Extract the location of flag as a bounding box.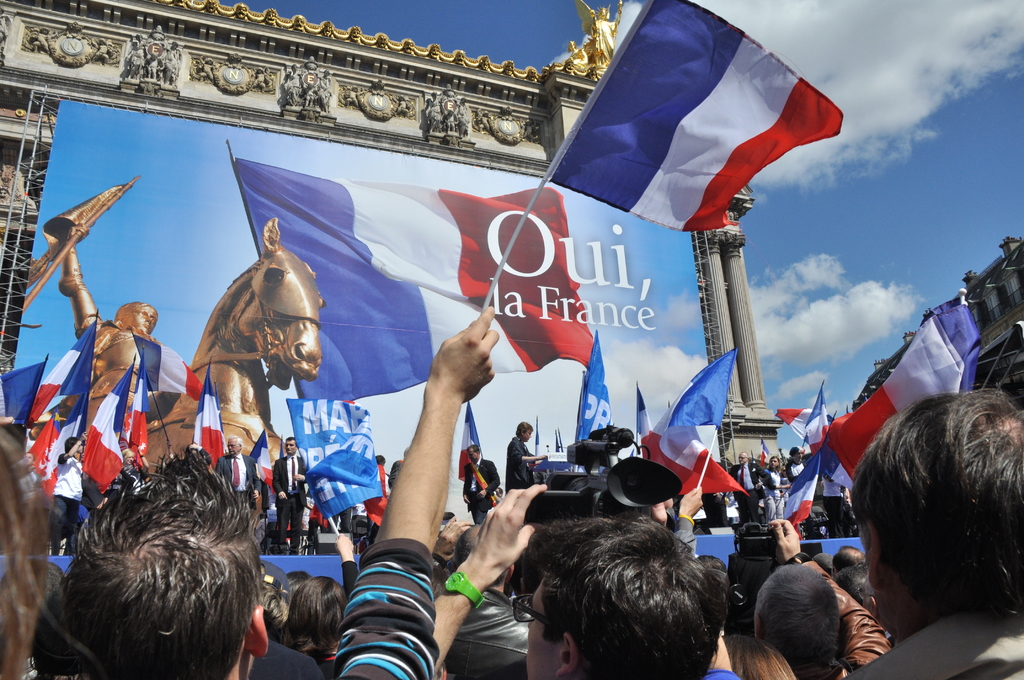
bbox=[0, 359, 48, 424].
